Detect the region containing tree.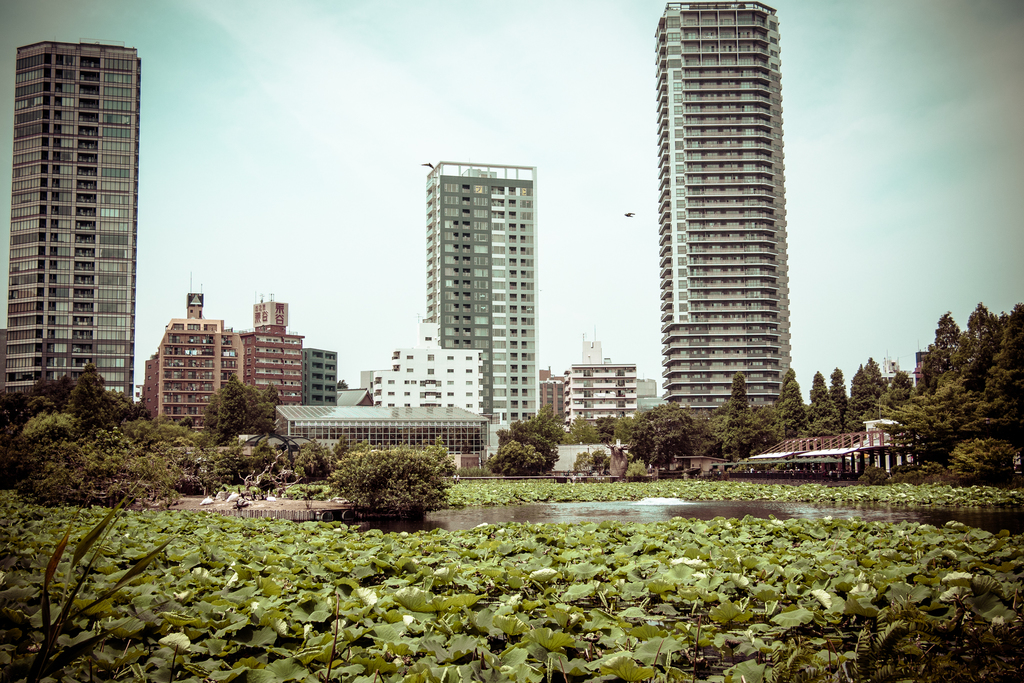
813:353:929:443.
